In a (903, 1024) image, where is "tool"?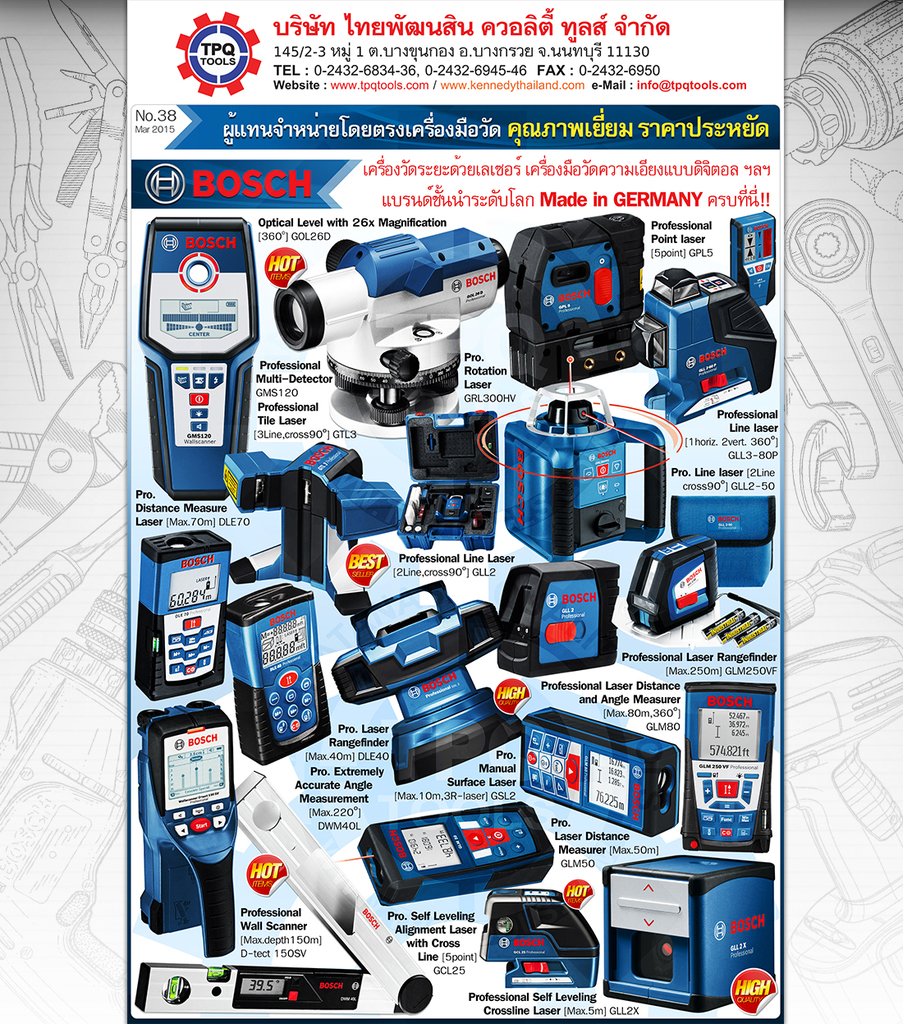
{"left": 632, "top": 270, "right": 782, "bottom": 422}.
